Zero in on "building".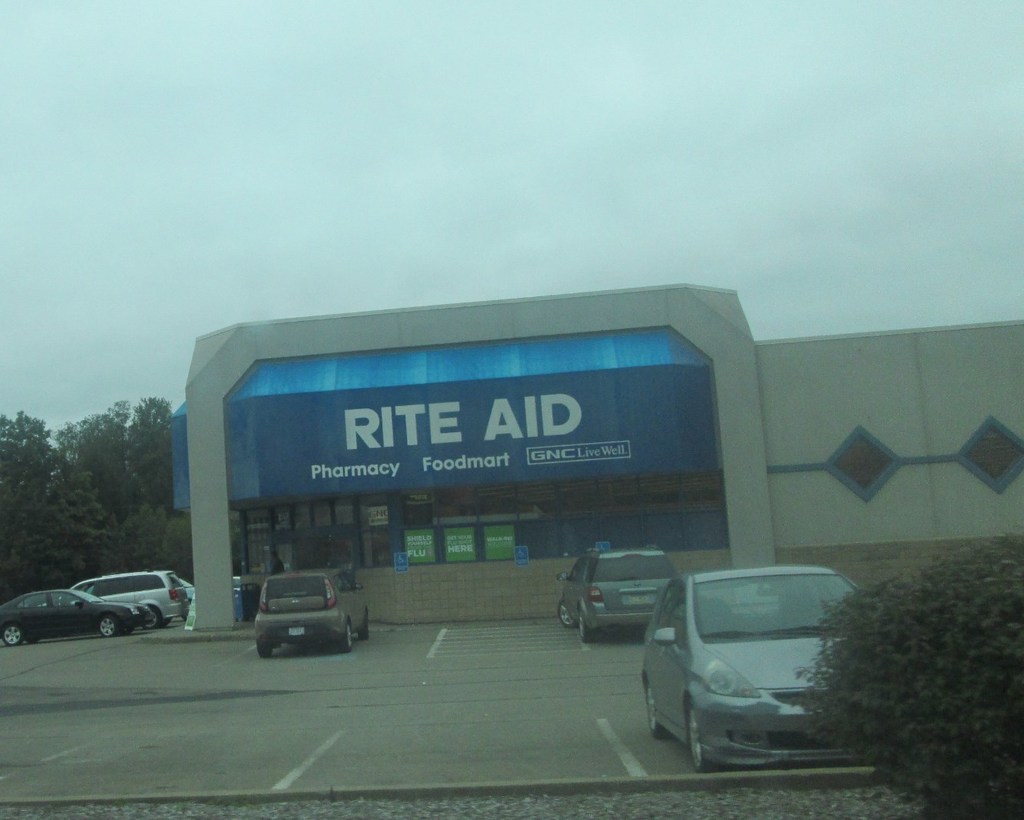
Zeroed in: [left=183, top=286, right=1023, bottom=626].
